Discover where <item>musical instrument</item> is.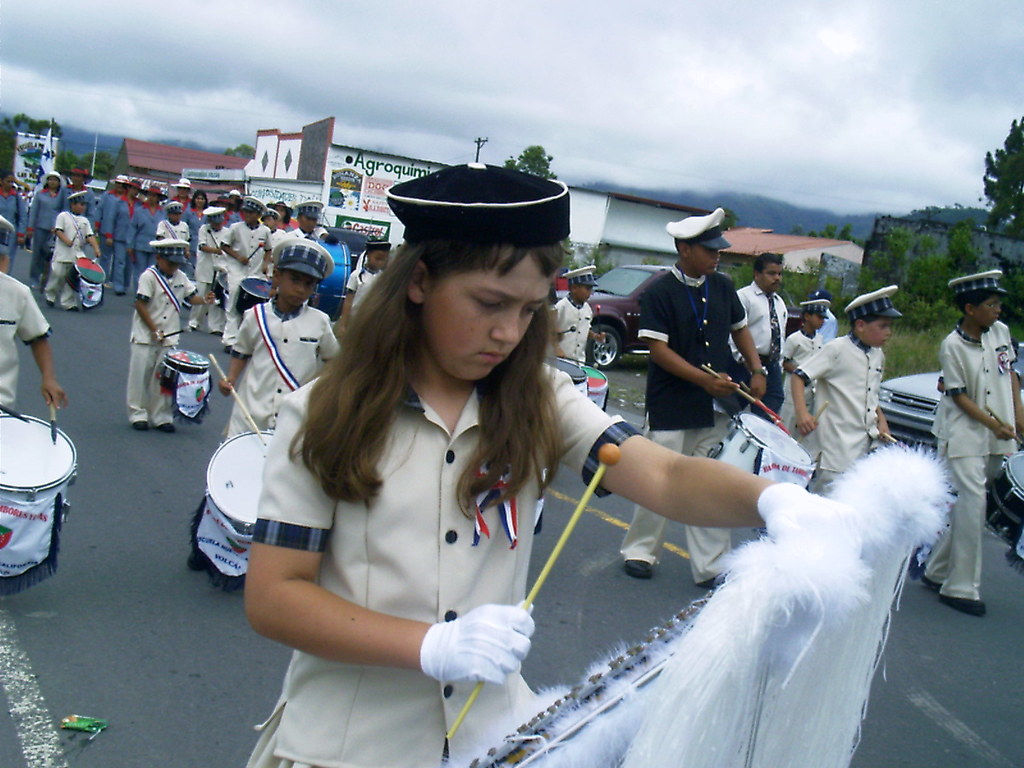
Discovered at 550 356 588 390.
